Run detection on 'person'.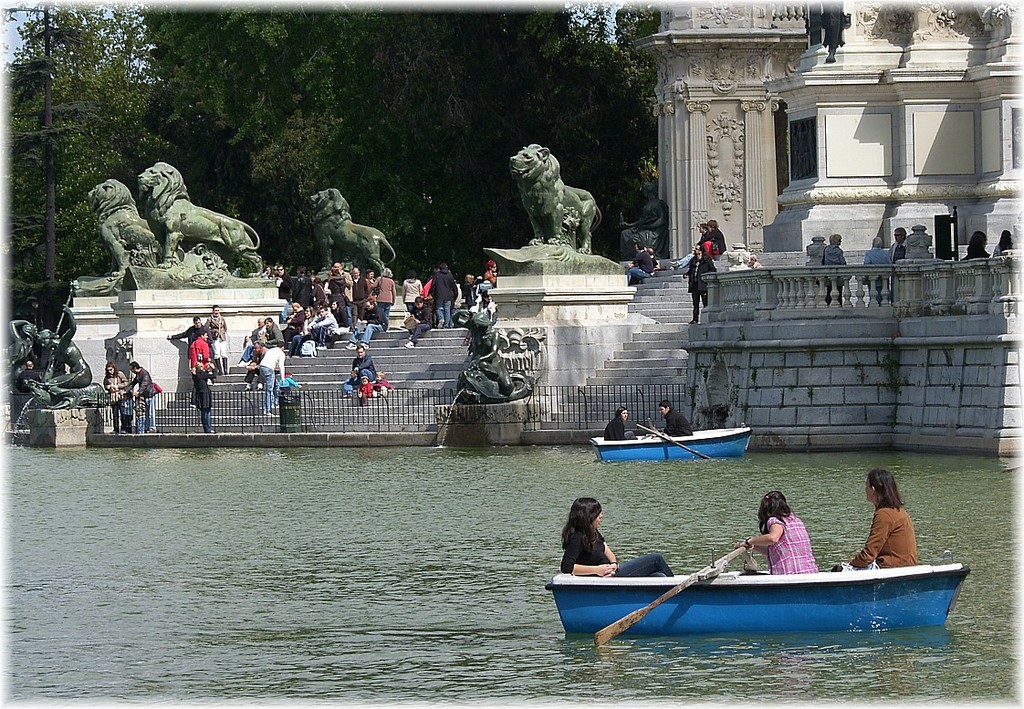
Result: locate(730, 489, 814, 583).
